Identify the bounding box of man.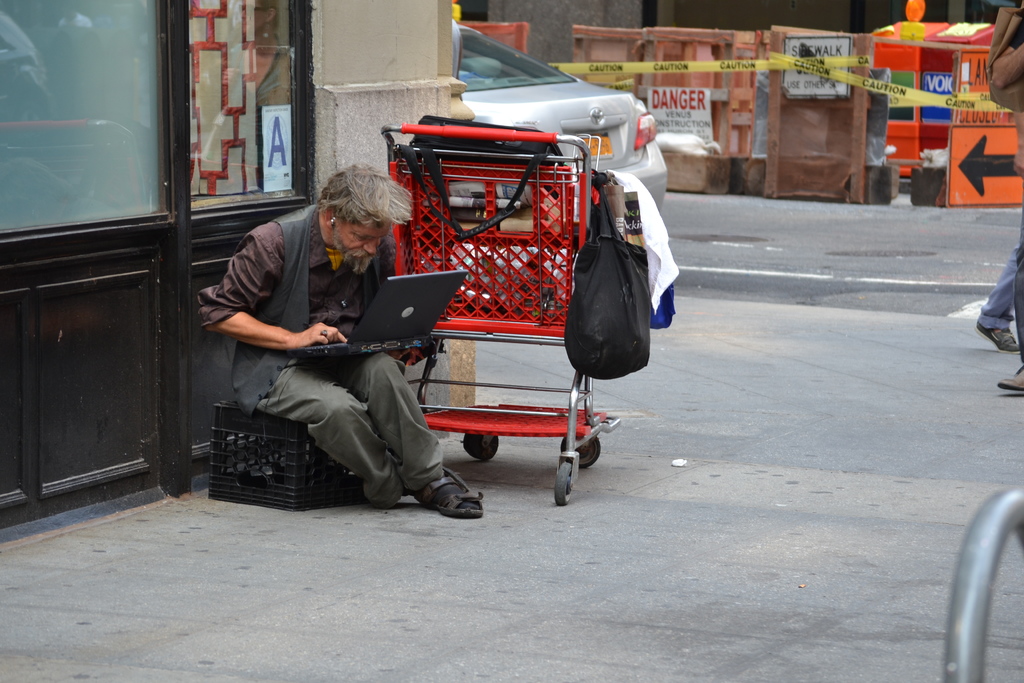
rect(198, 162, 456, 515).
